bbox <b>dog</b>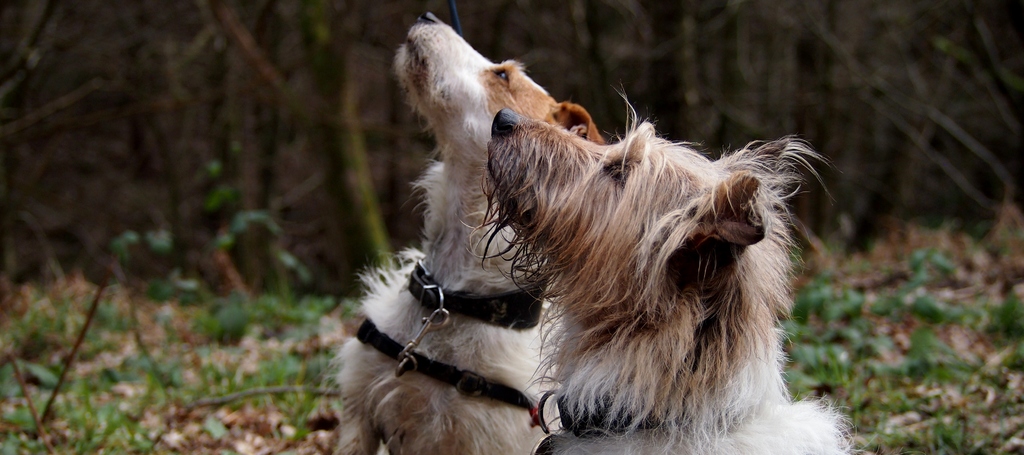
[330, 10, 612, 452]
